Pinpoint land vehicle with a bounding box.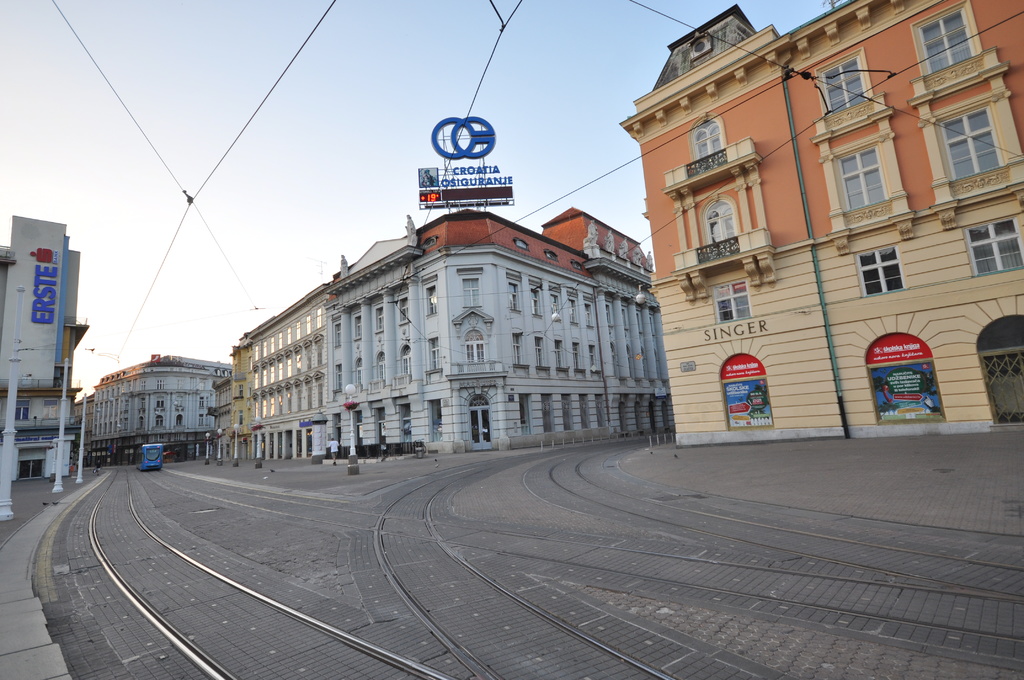
[x1=138, y1=446, x2=162, y2=469].
